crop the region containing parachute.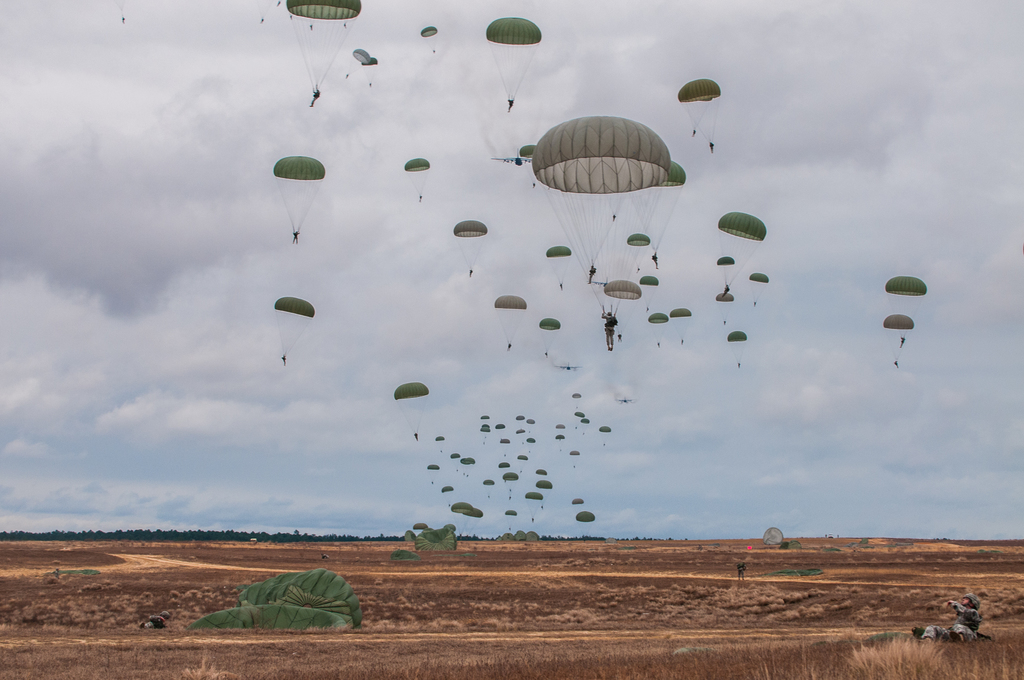
Crop region: left=569, top=449, right=580, bottom=467.
